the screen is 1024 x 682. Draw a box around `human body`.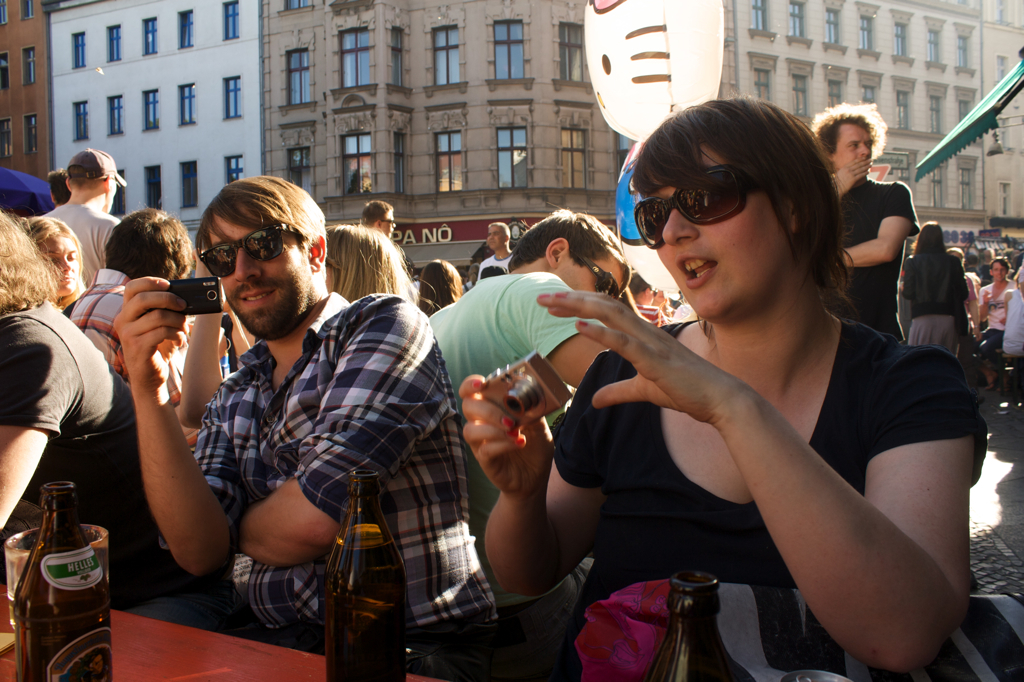
region(120, 291, 501, 654).
